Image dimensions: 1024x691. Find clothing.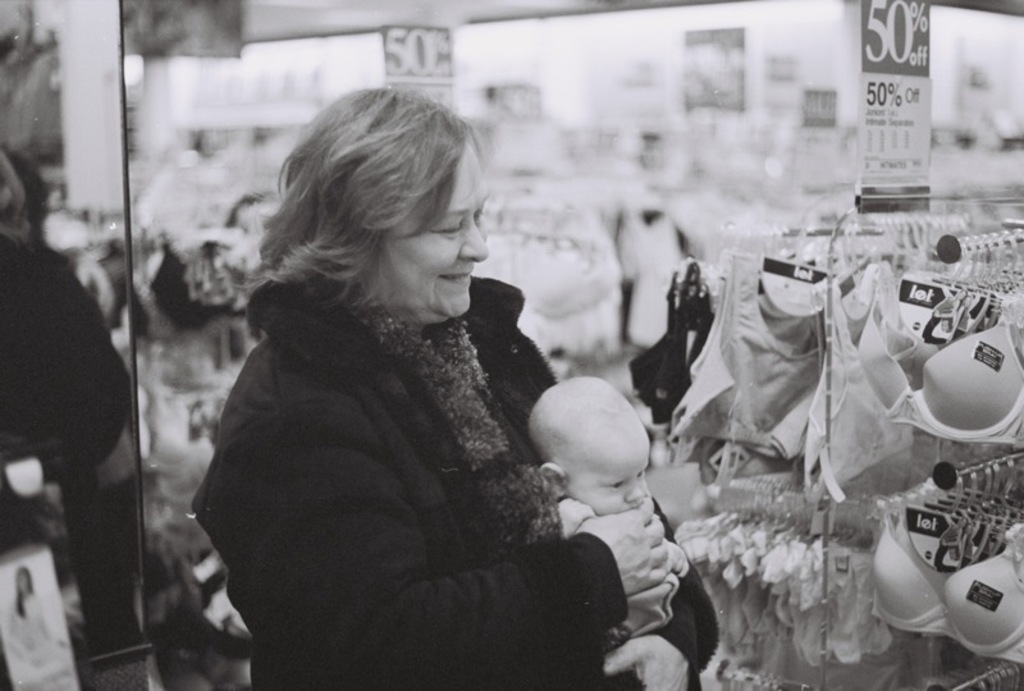
<region>195, 183, 635, 690</region>.
